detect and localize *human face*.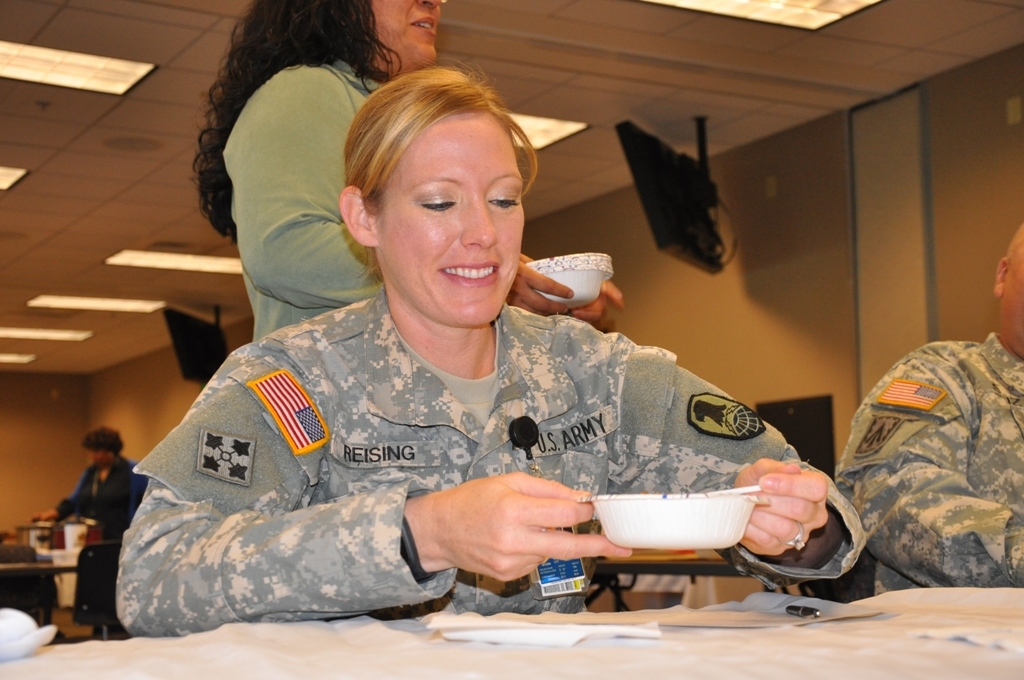
Localized at rect(377, 117, 522, 329).
